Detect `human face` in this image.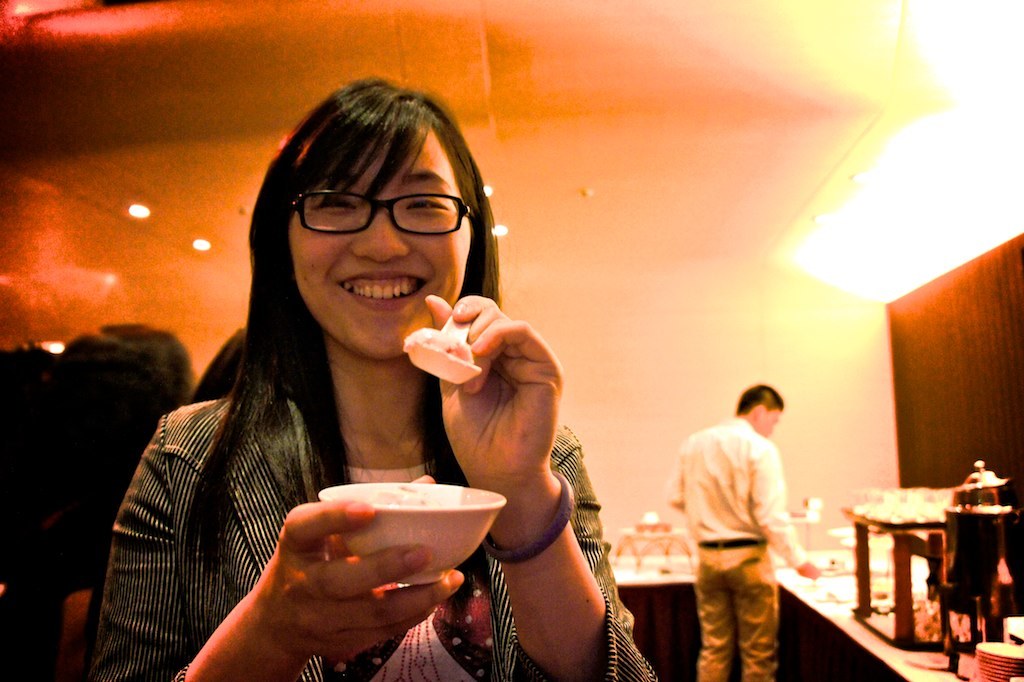
Detection: (x1=258, y1=114, x2=491, y2=344).
